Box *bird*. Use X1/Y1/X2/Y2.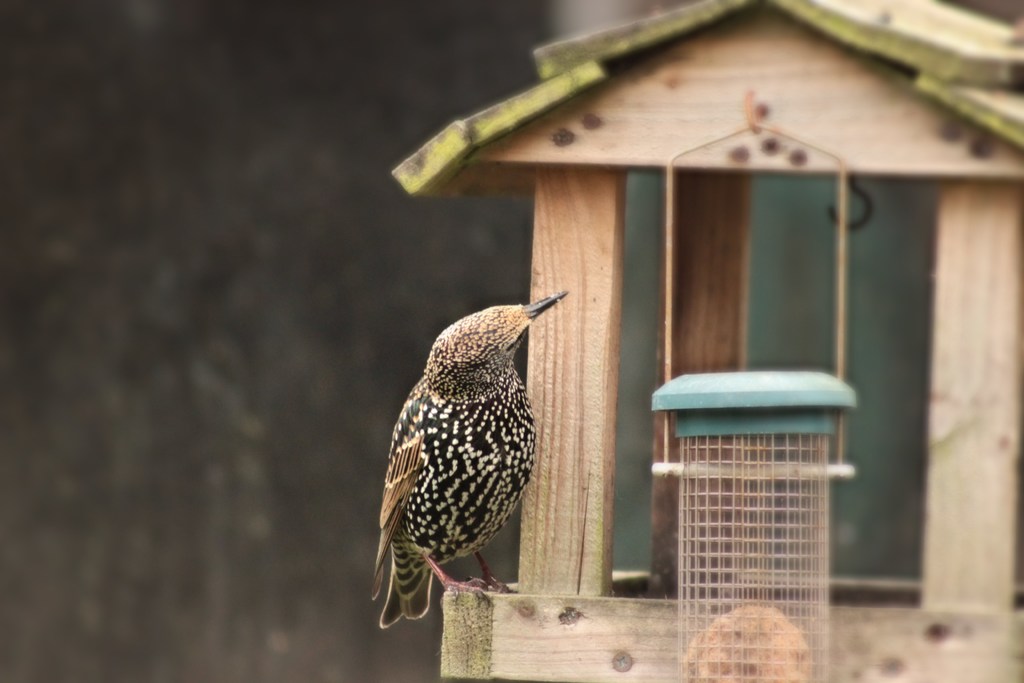
368/288/566/629.
